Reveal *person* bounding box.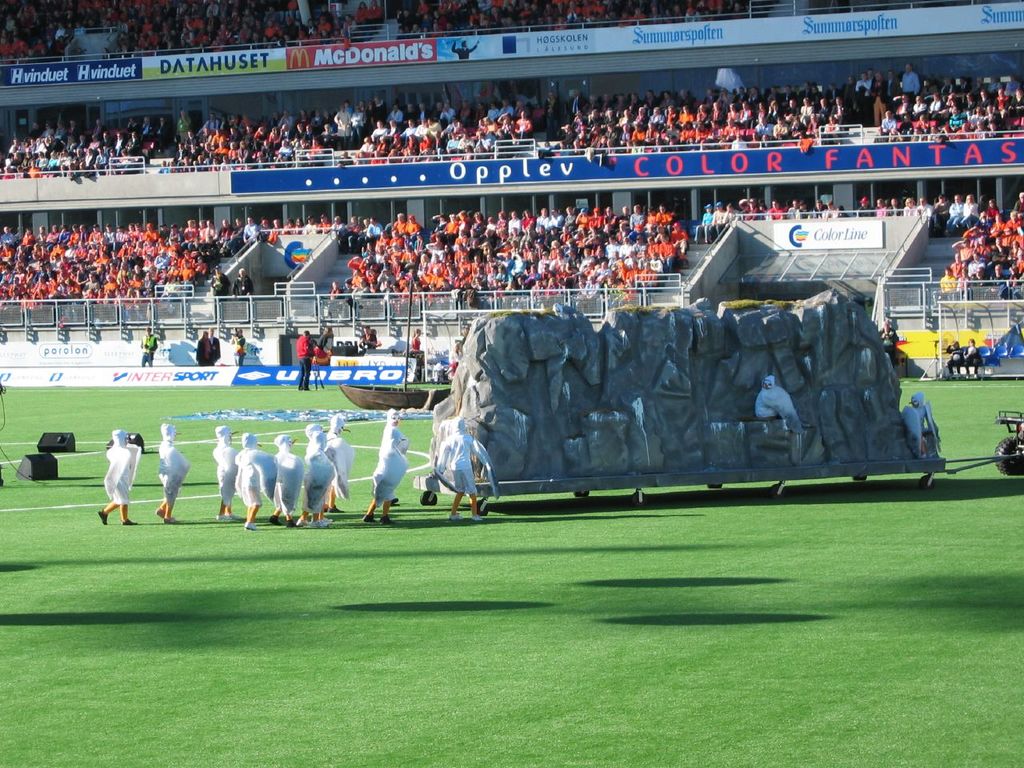
Revealed: region(360, 424, 404, 526).
